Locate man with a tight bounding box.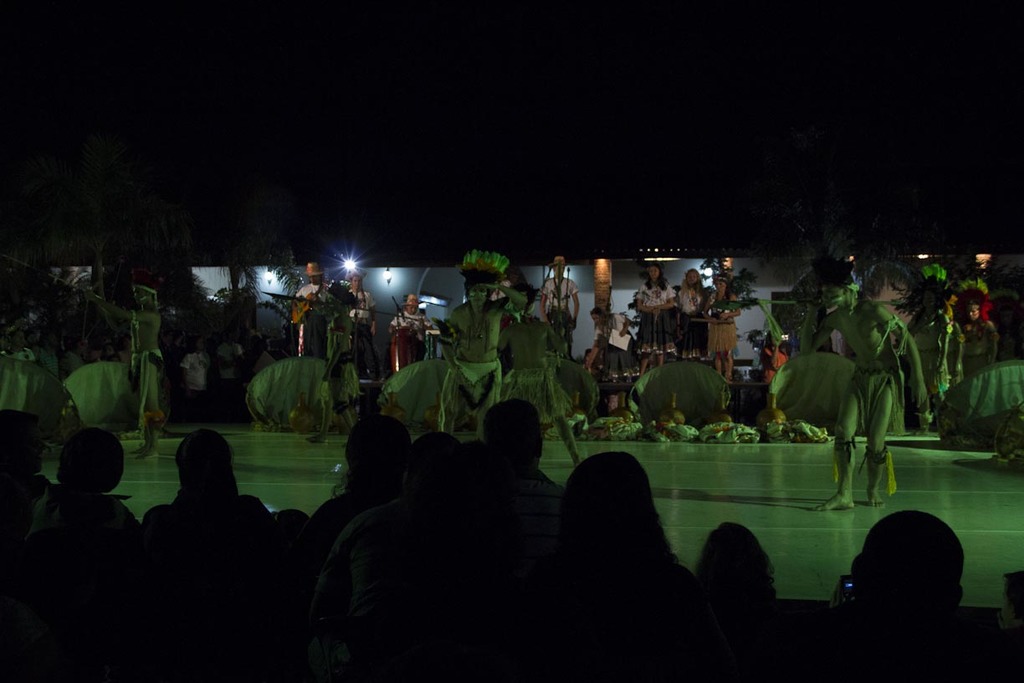
bbox=(537, 256, 581, 358).
